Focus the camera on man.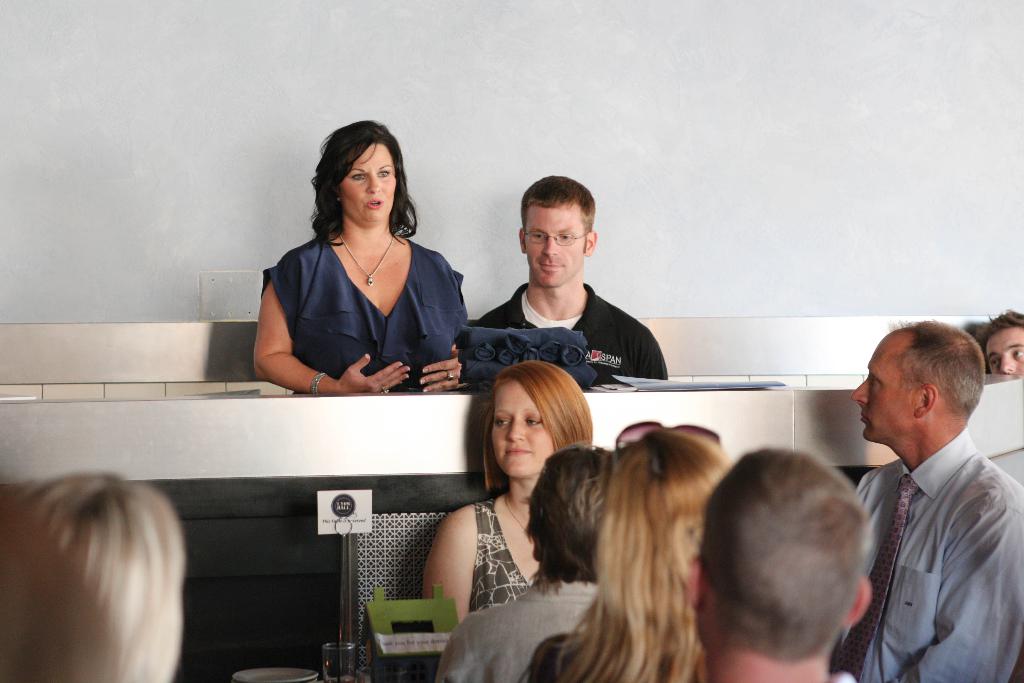
Focus region: 470, 176, 668, 388.
